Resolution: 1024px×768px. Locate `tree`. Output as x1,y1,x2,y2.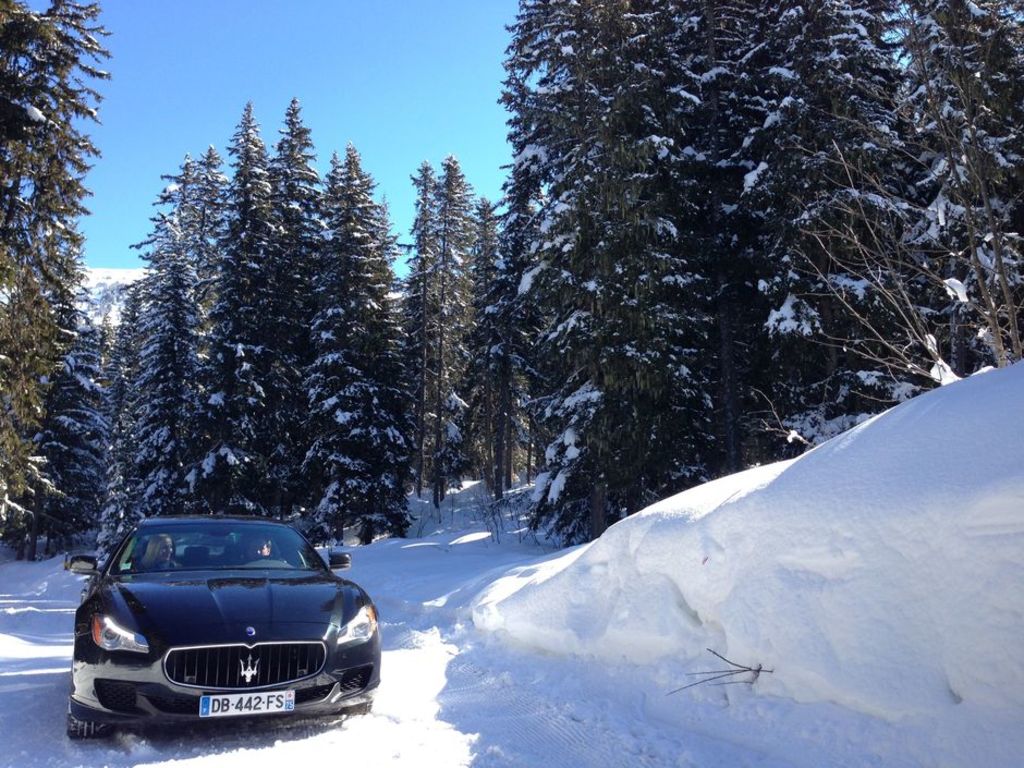
93,97,411,483.
